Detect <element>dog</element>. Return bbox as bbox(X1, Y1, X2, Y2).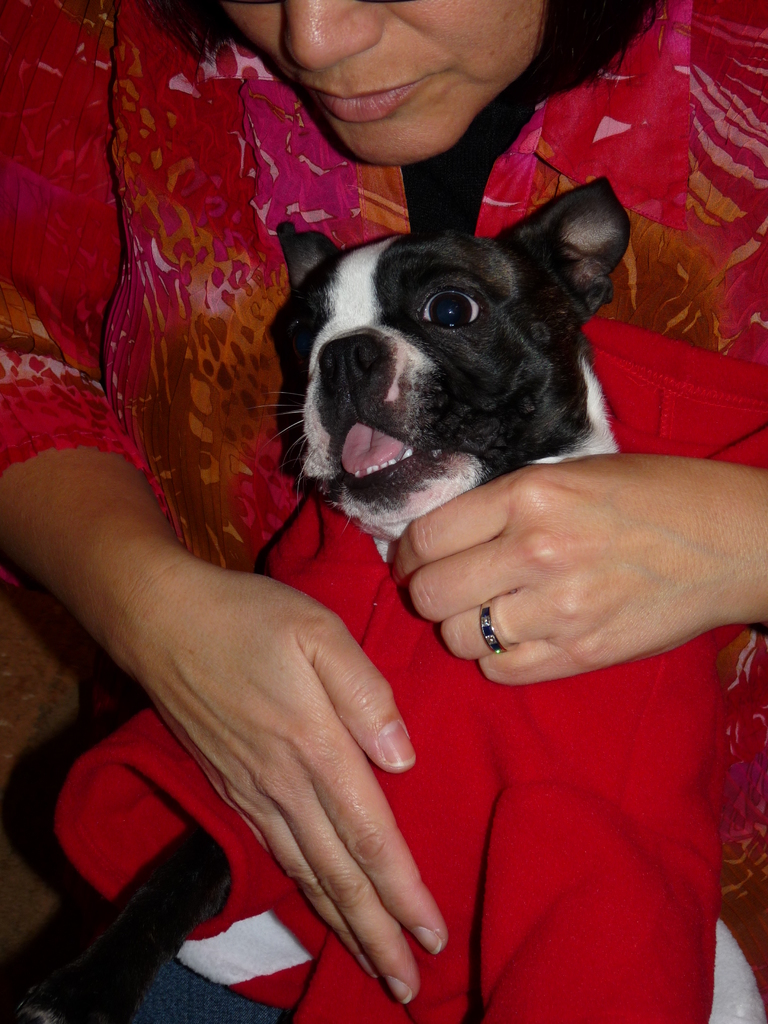
bbox(10, 176, 730, 1023).
